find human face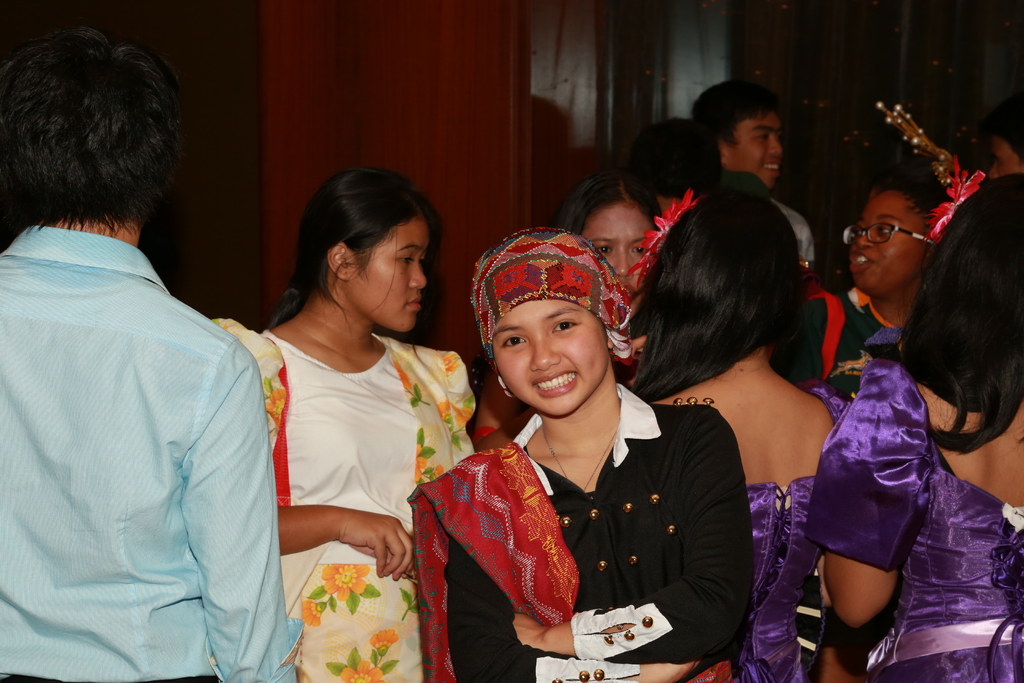
845:194:924:295
